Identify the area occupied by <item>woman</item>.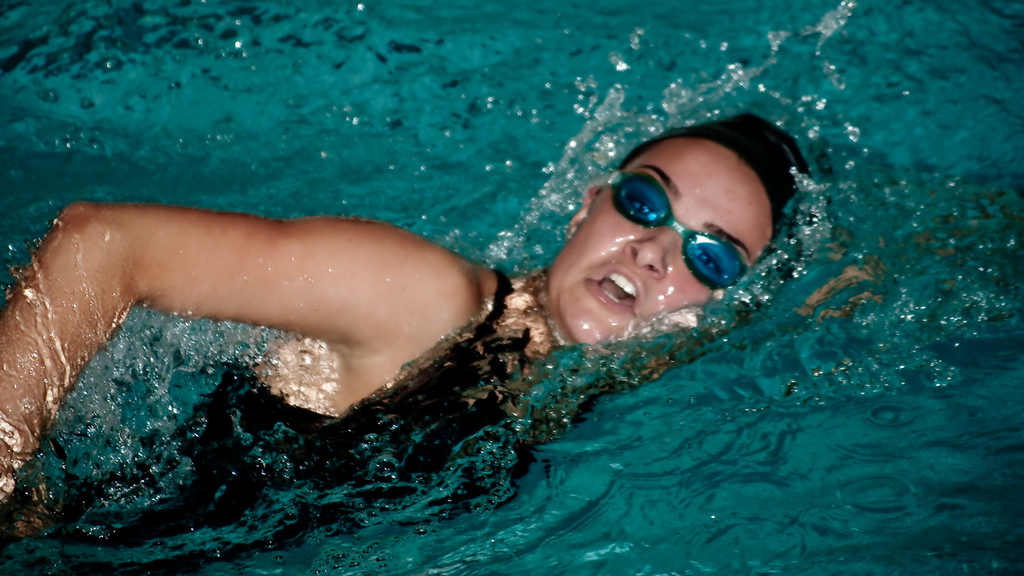
Area: [x1=58, y1=103, x2=851, y2=571].
